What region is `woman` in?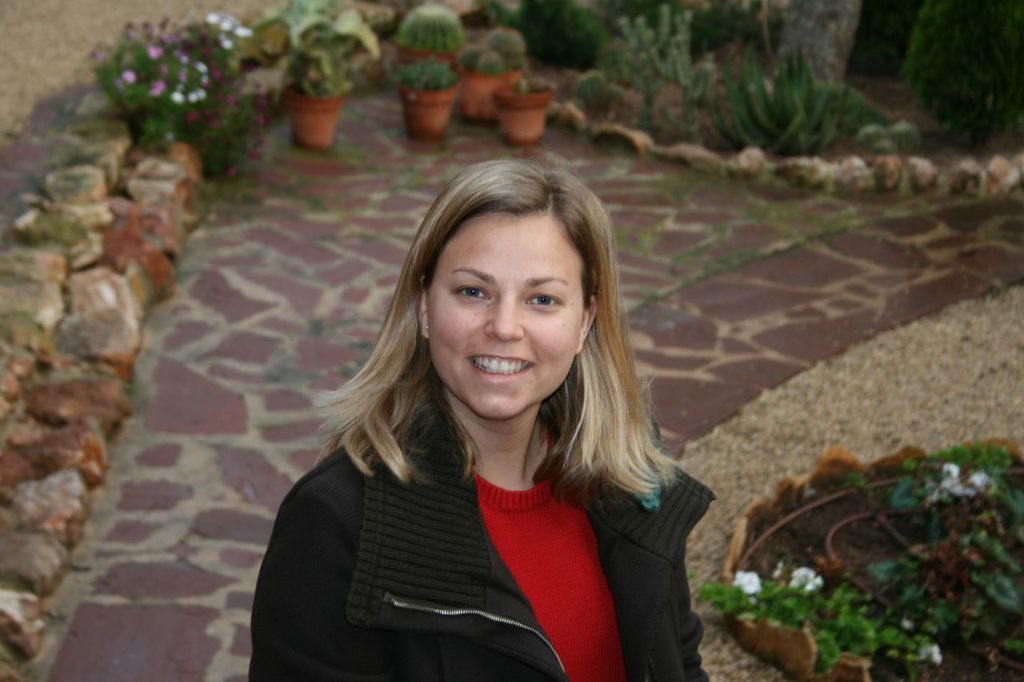
crop(245, 151, 738, 681).
